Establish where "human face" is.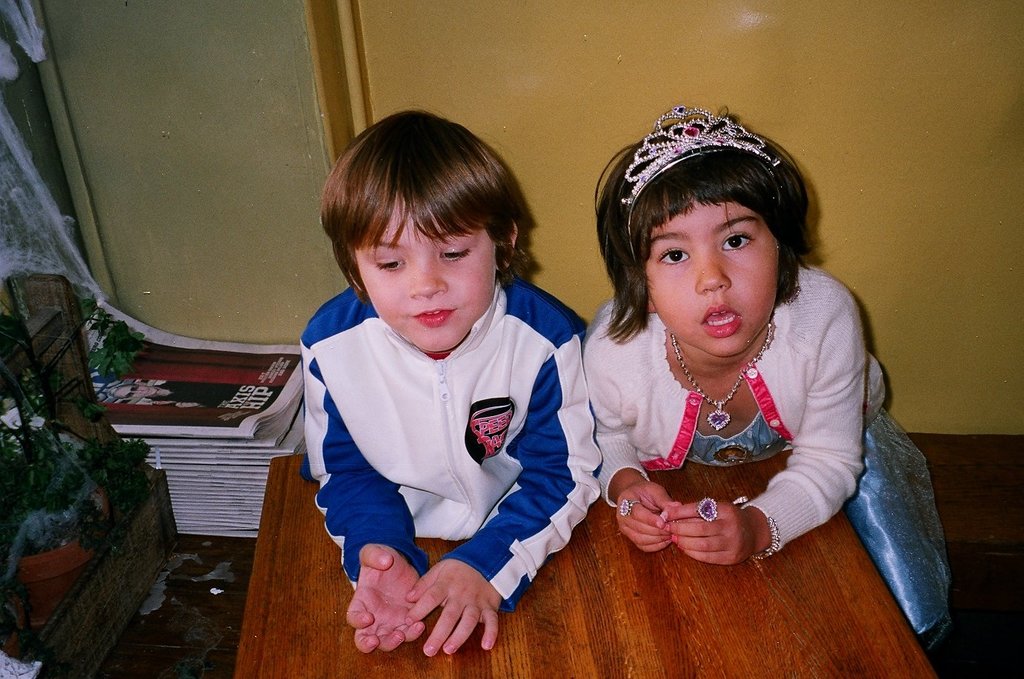
Established at [643,195,777,355].
